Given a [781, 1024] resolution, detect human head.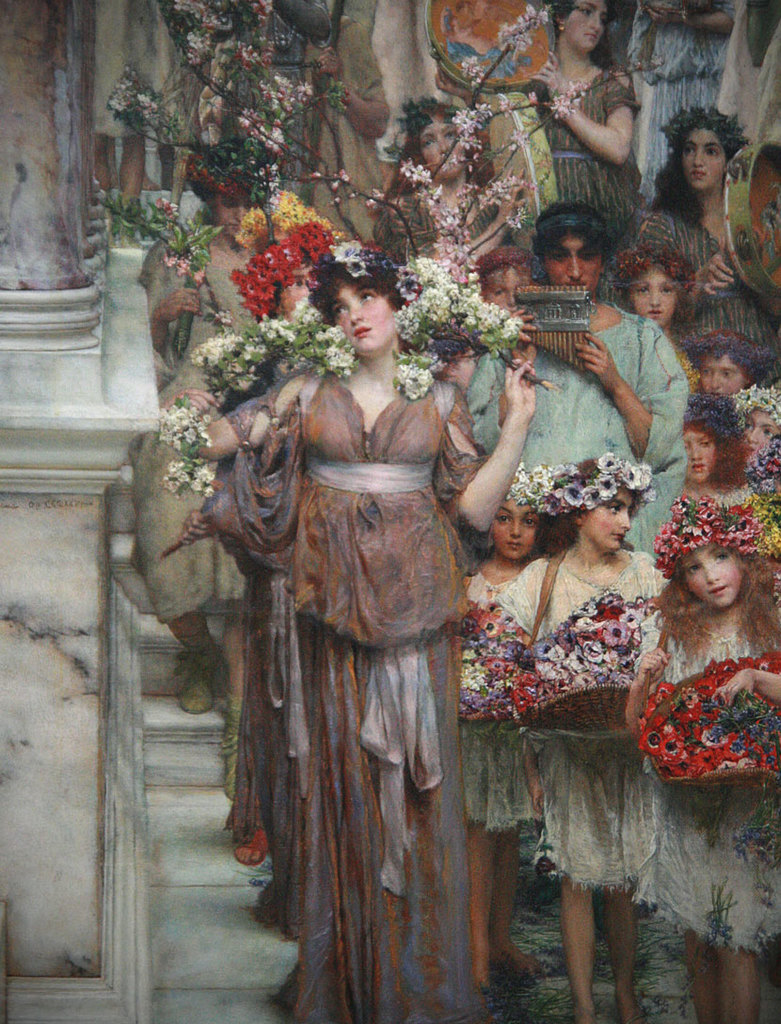
{"x1": 683, "y1": 103, "x2": 757, "y2": 190}.
